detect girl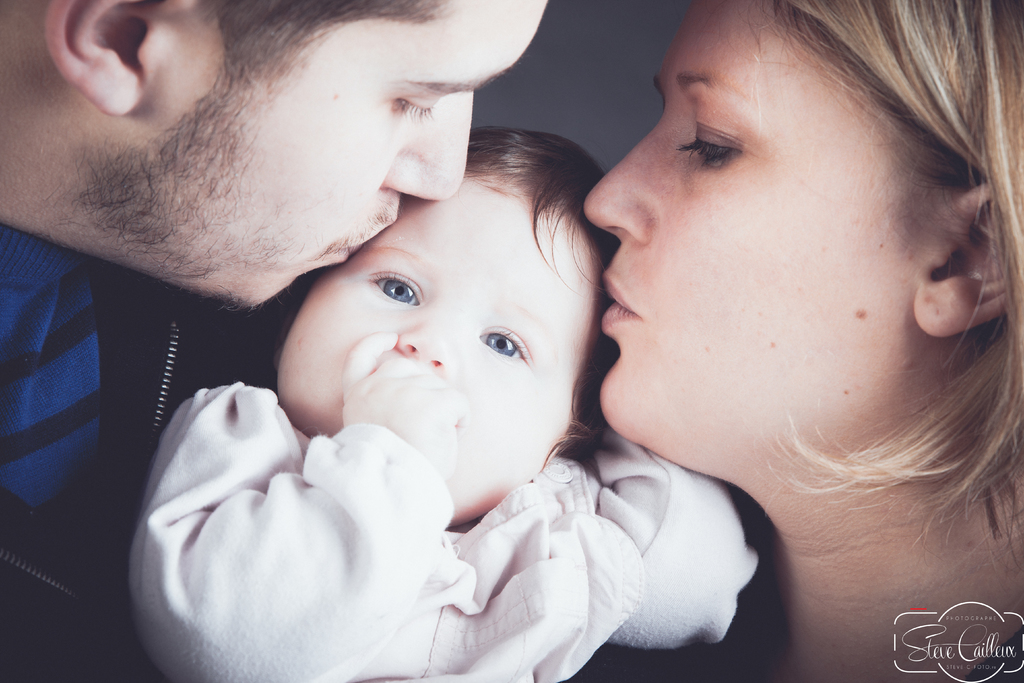
(126, 129, 767, 682)
